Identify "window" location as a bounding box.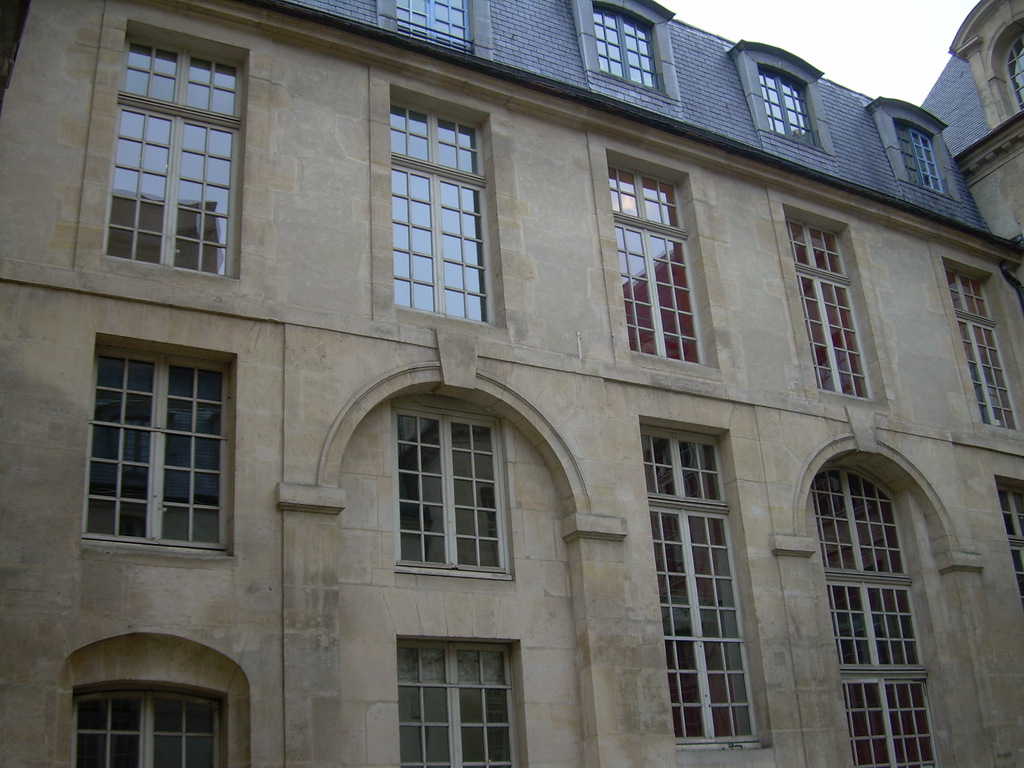
(389, 103, 493, 323).
